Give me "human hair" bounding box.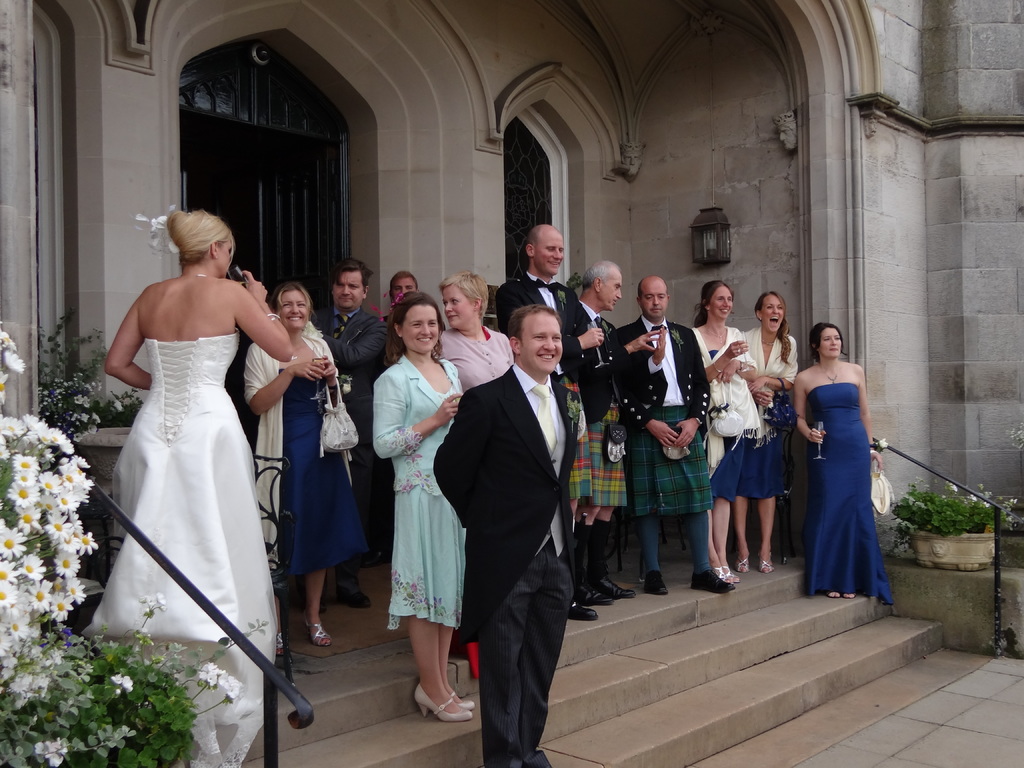
(left=440, top=271, right=492, bottom=320).
